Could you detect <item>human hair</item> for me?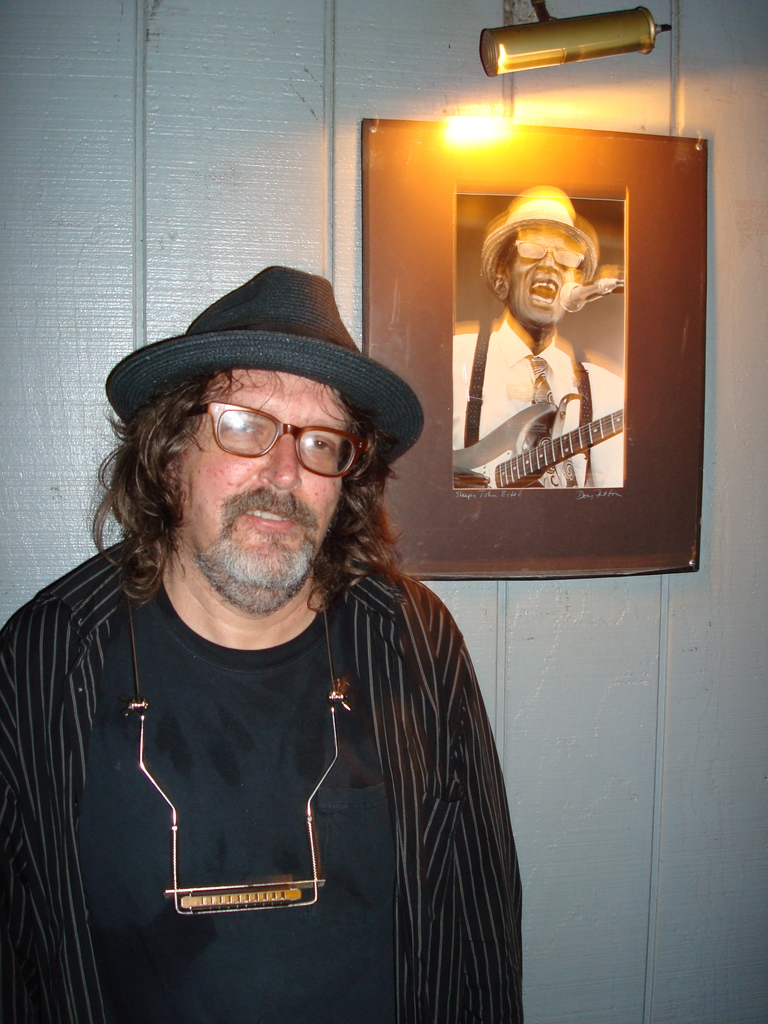
Detection result: crop(76, 328, 408, 621).
